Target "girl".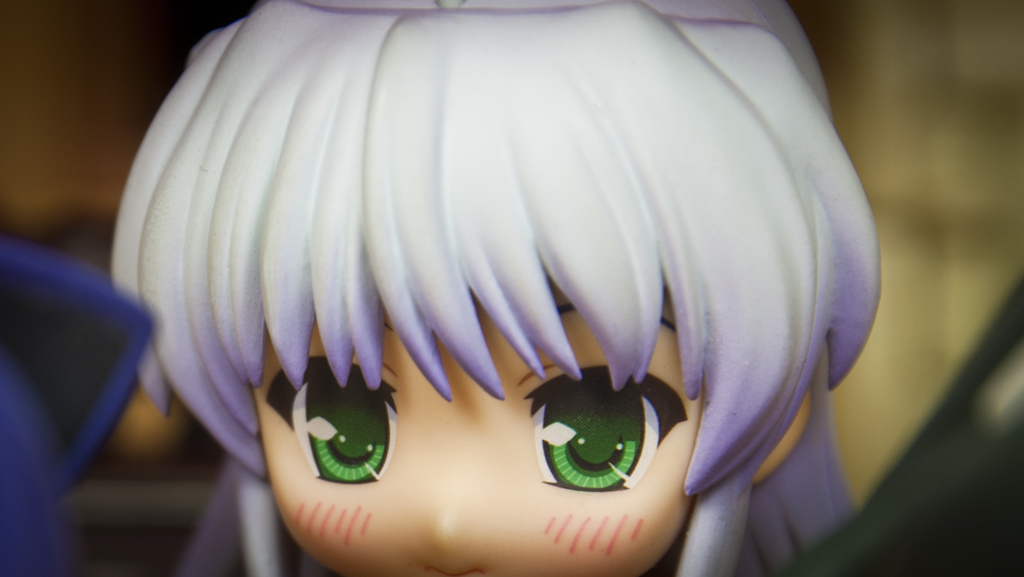
Target region: Rect(114, 0, 879, 576).
